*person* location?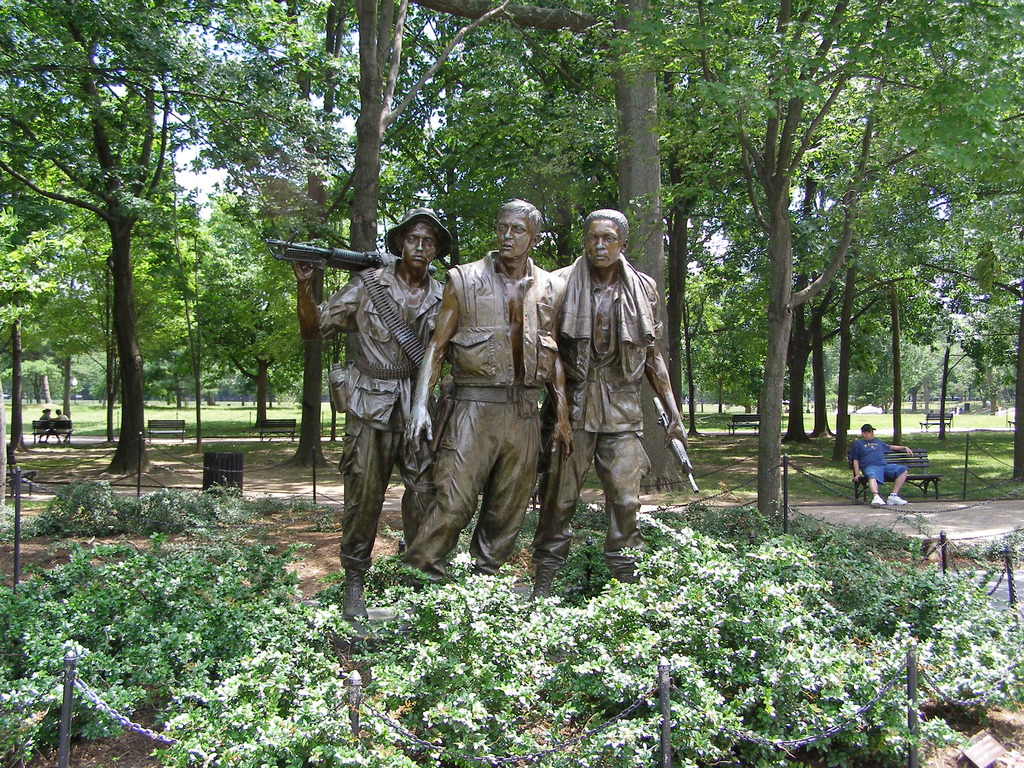
[55,408,72,443]
